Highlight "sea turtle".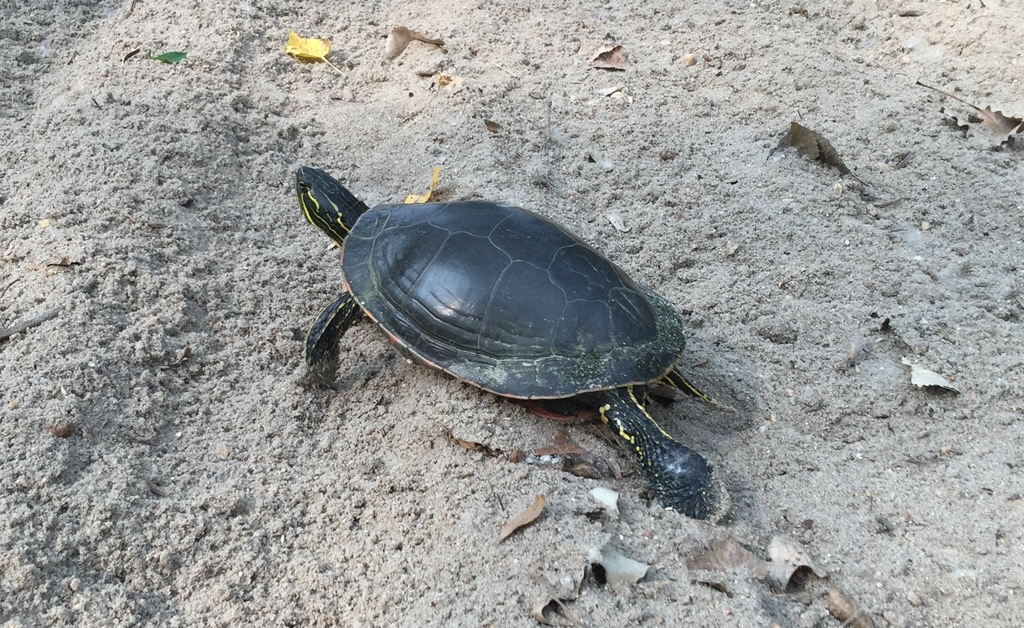
Highlighted region: <box>295,151,714,529</box>.
